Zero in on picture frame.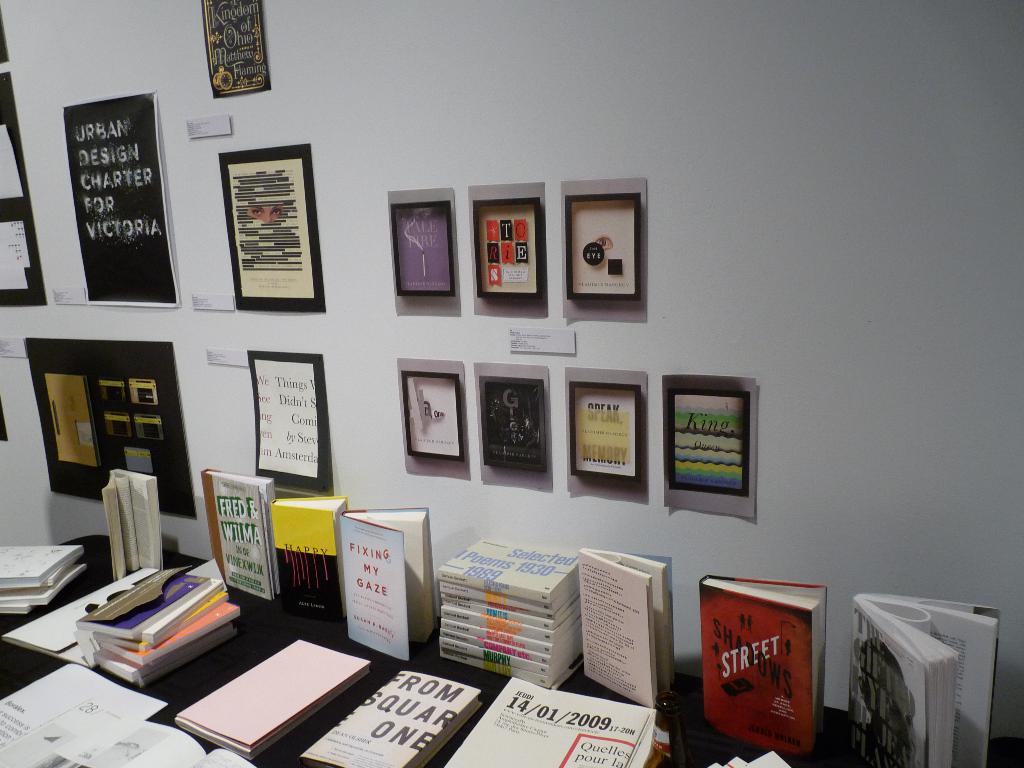
Zeroed in: [left=250, top=353, right=330, bottom=498].
